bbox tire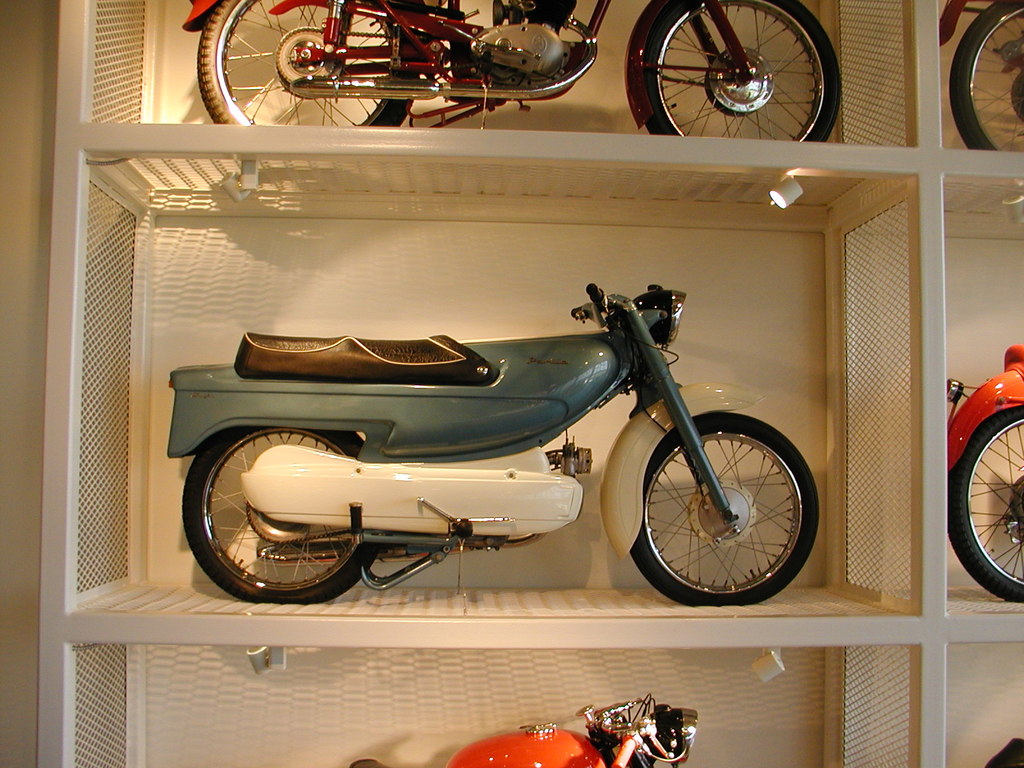
x1=197 y1=1 x2=424 y2=147
